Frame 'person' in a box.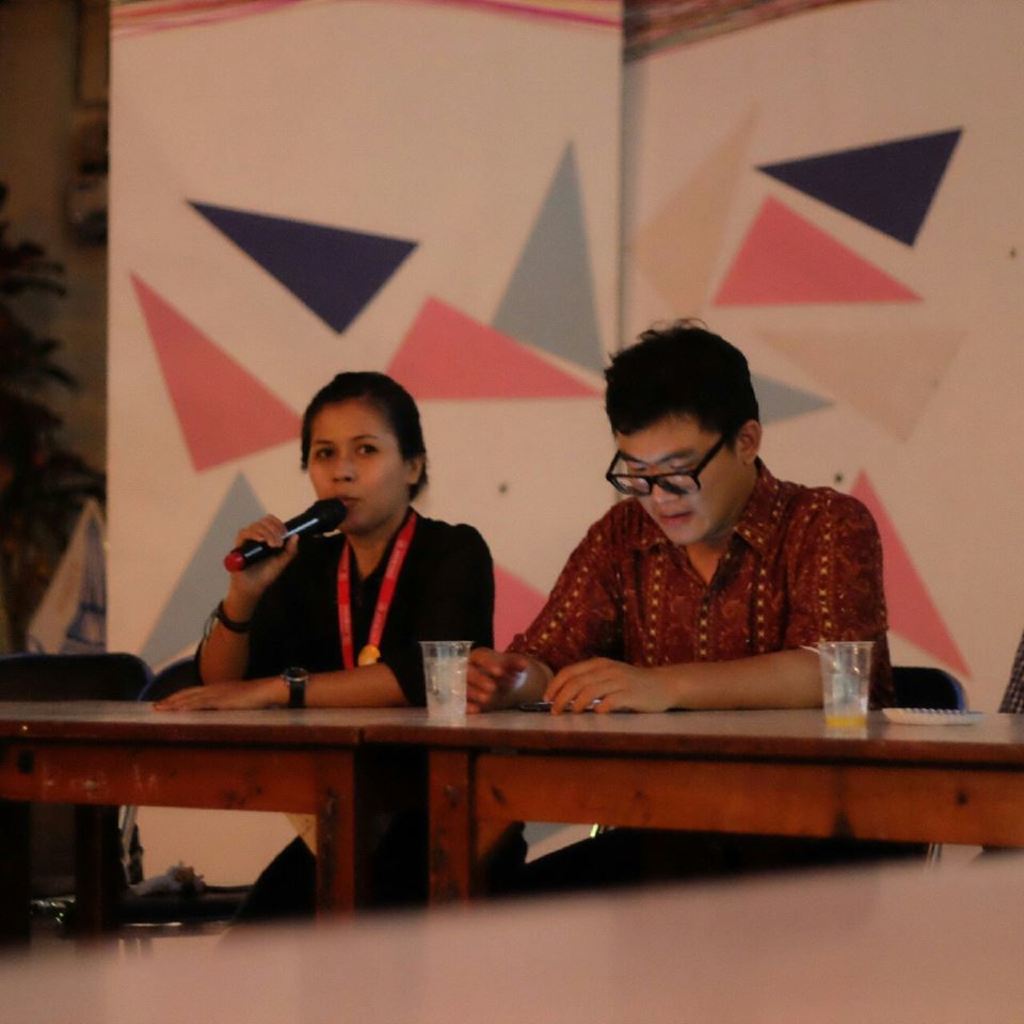
495/320/934/903.
